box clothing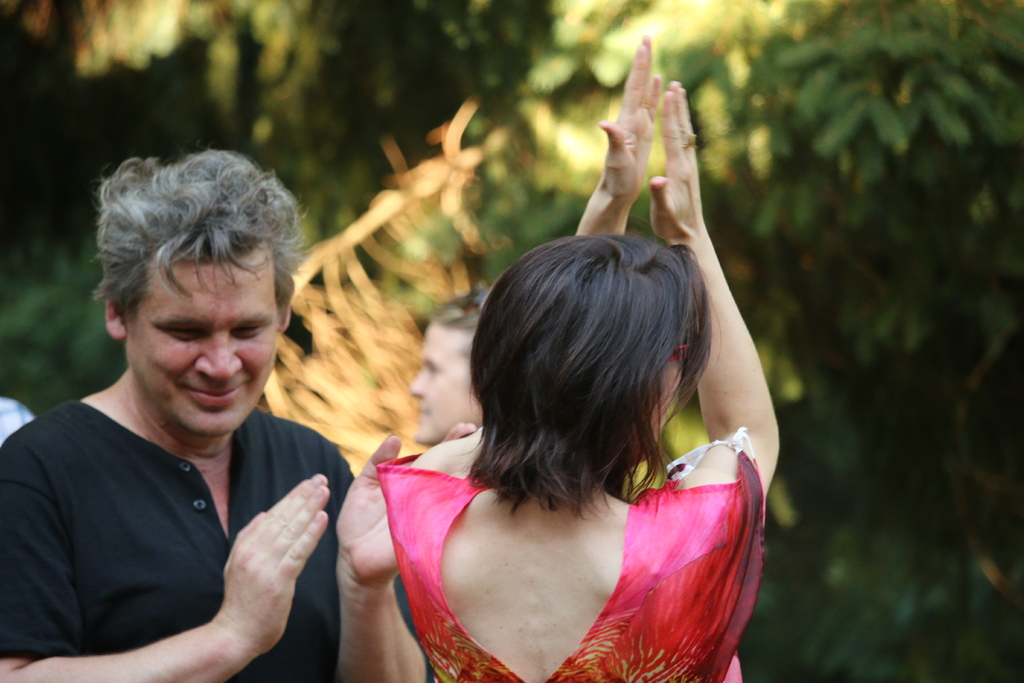
<region>0, 394, 28, 437</region>
